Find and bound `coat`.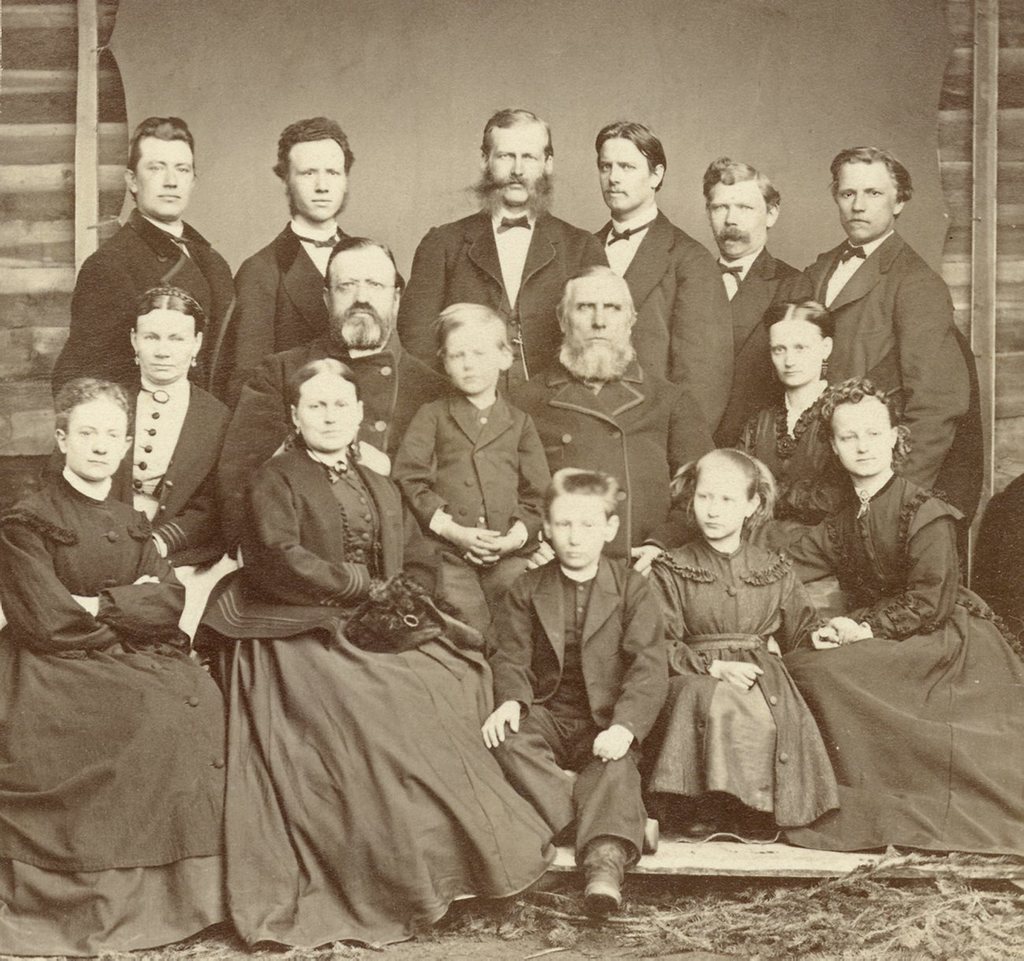
Bound: (105,373,248,592).
